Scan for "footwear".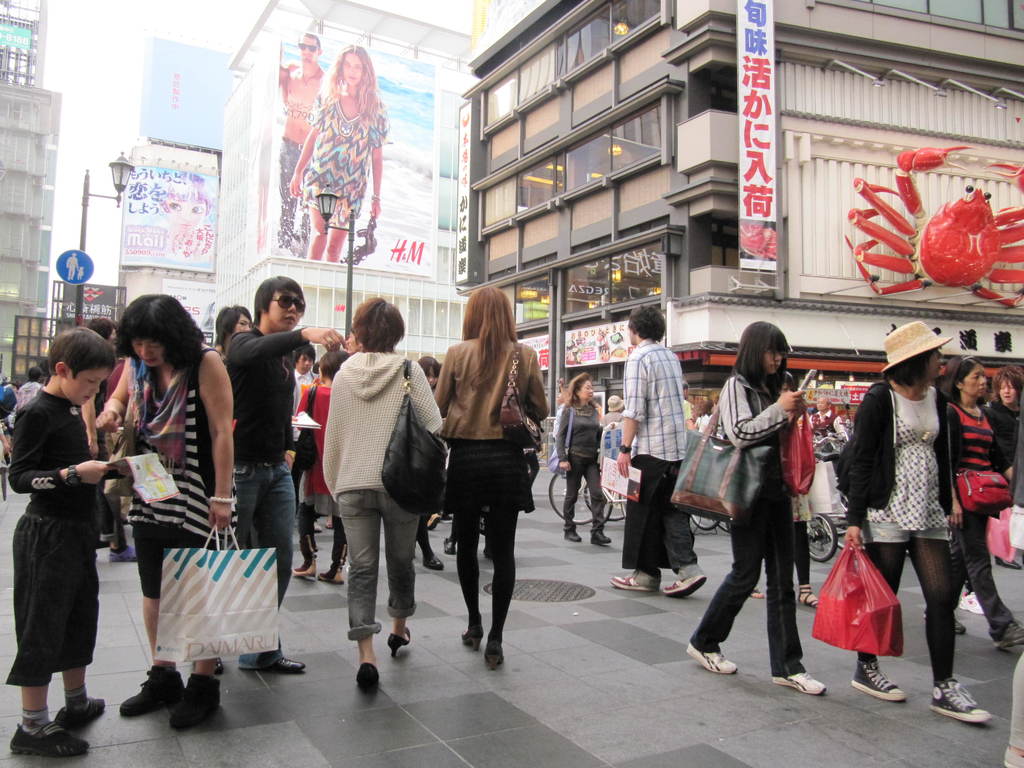
Scan result: x1=662 y1=575 x2=706 y2=598.
